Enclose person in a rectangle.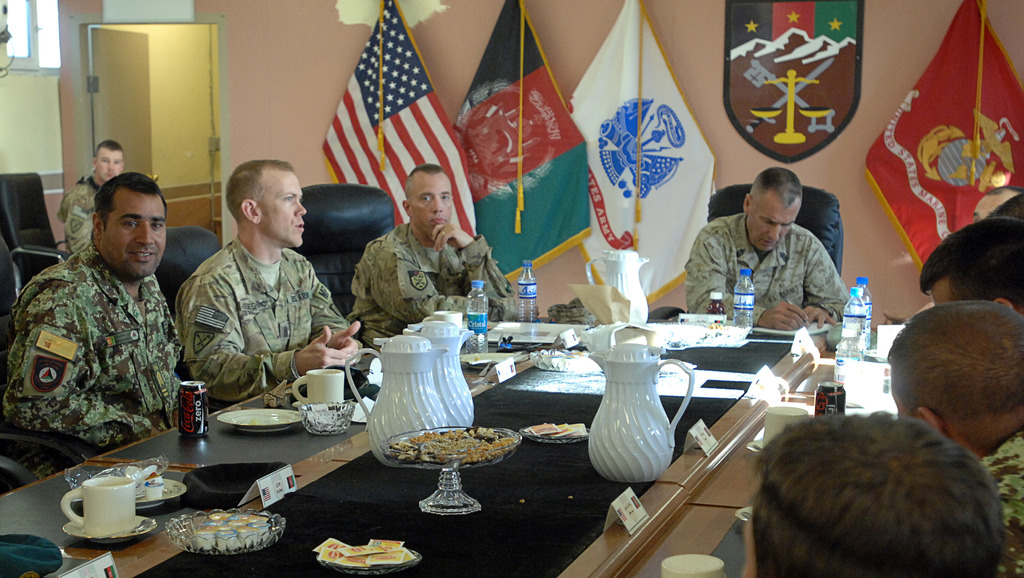
727:407:1007:577.
